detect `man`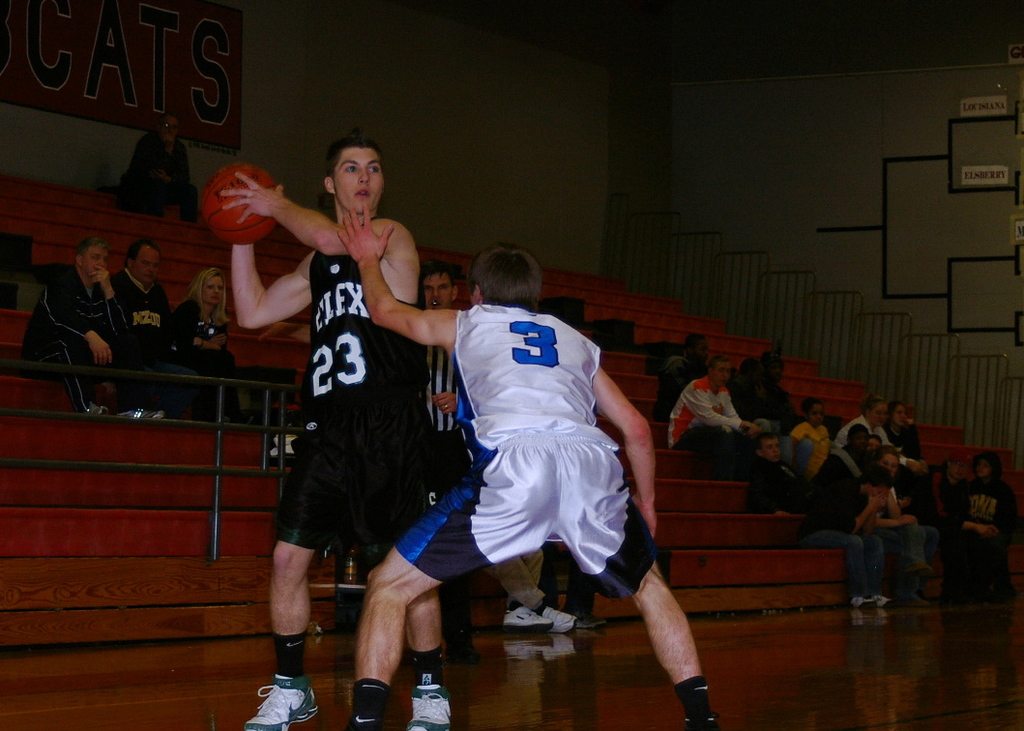
locate(419, 260, 467, 448)
